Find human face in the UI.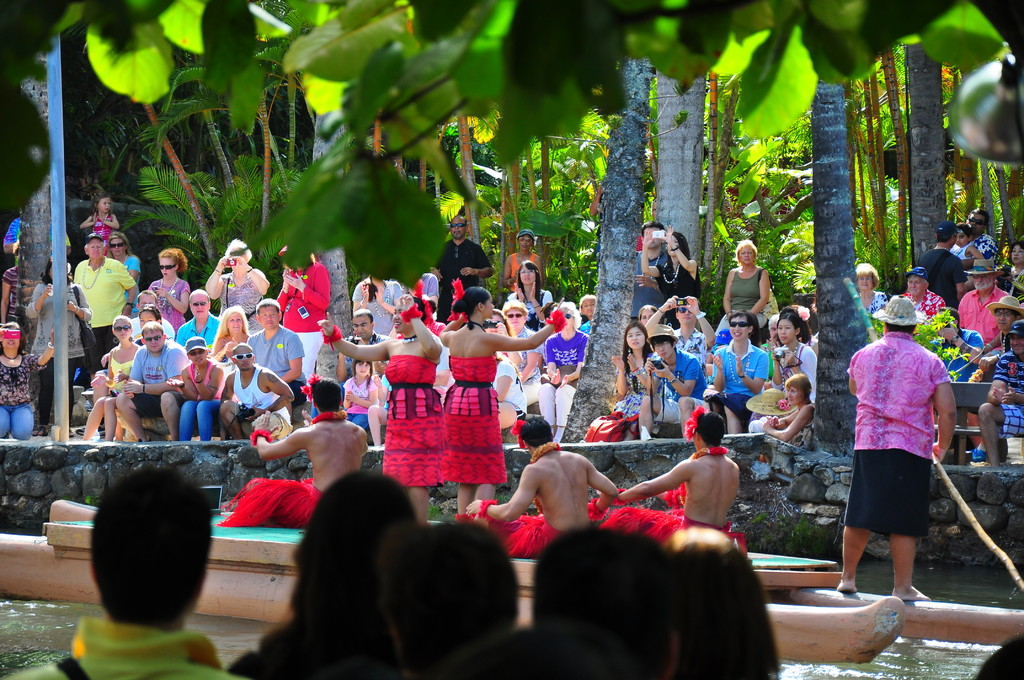
UI element at crop(225, 311, 244, 336).
